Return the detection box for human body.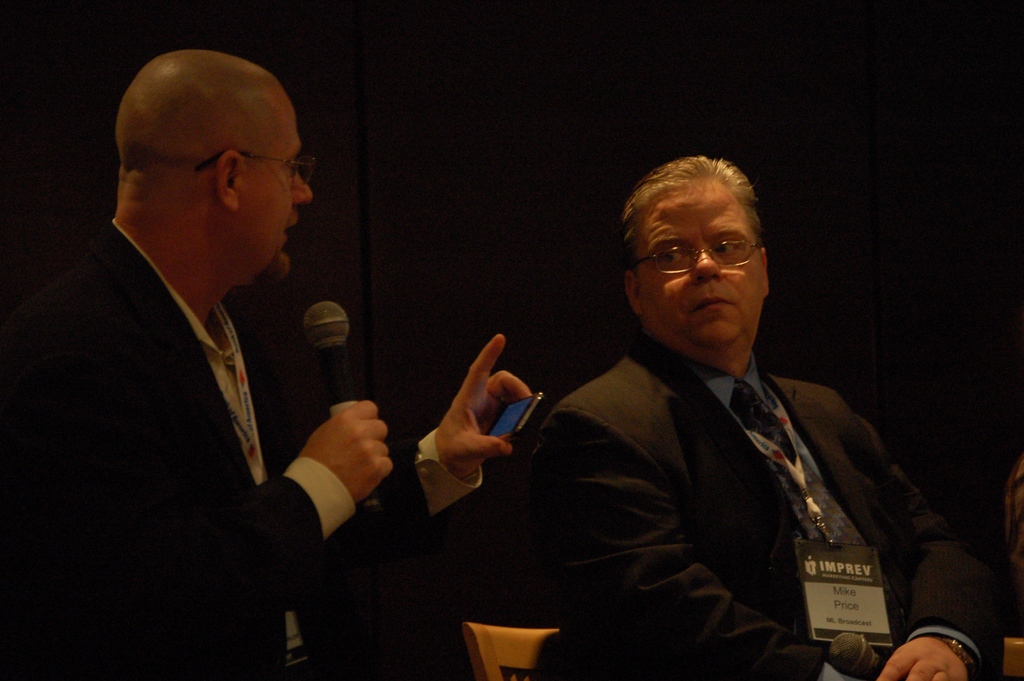
bbox=(563, 211, 961, 680).
